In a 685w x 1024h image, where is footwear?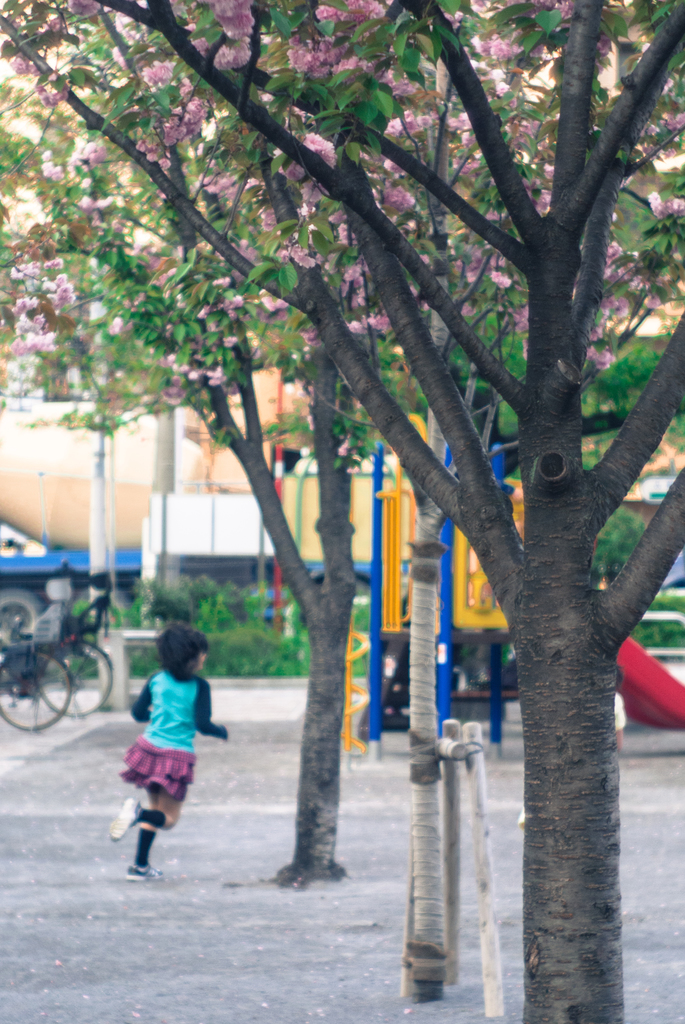
125:863:169:882.
